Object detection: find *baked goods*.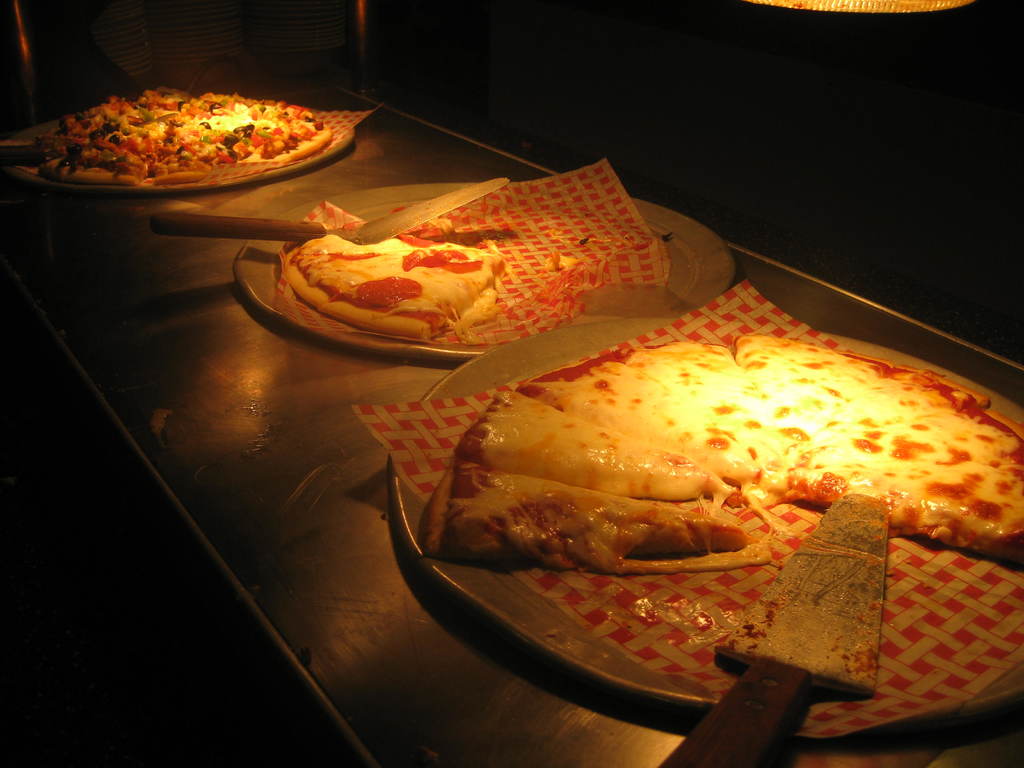
{"left": 298, "top": 241, "right": 452, "bottom": 298}.
